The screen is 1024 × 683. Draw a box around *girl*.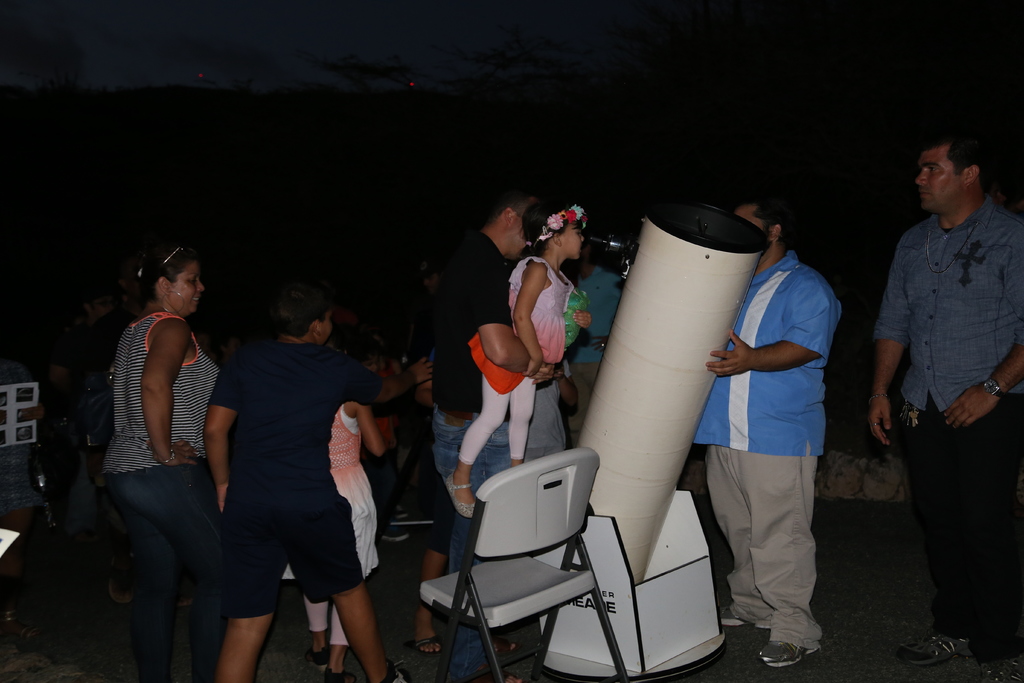
449 198 591 518.
